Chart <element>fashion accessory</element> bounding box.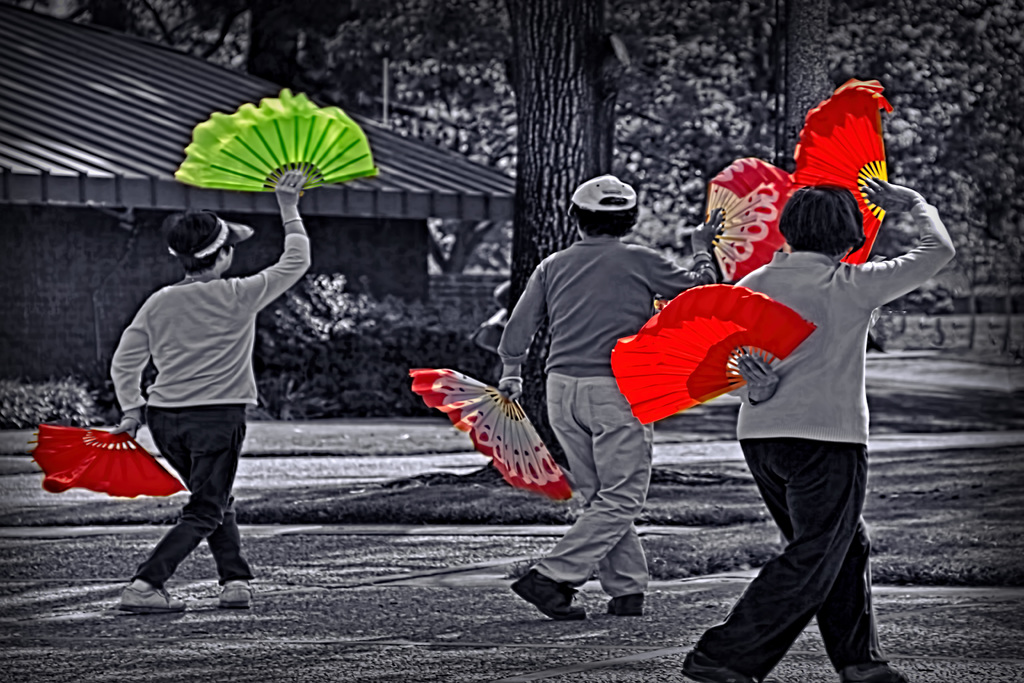
Charted: <bbox>792, 79, 893, 268</bbox>.
